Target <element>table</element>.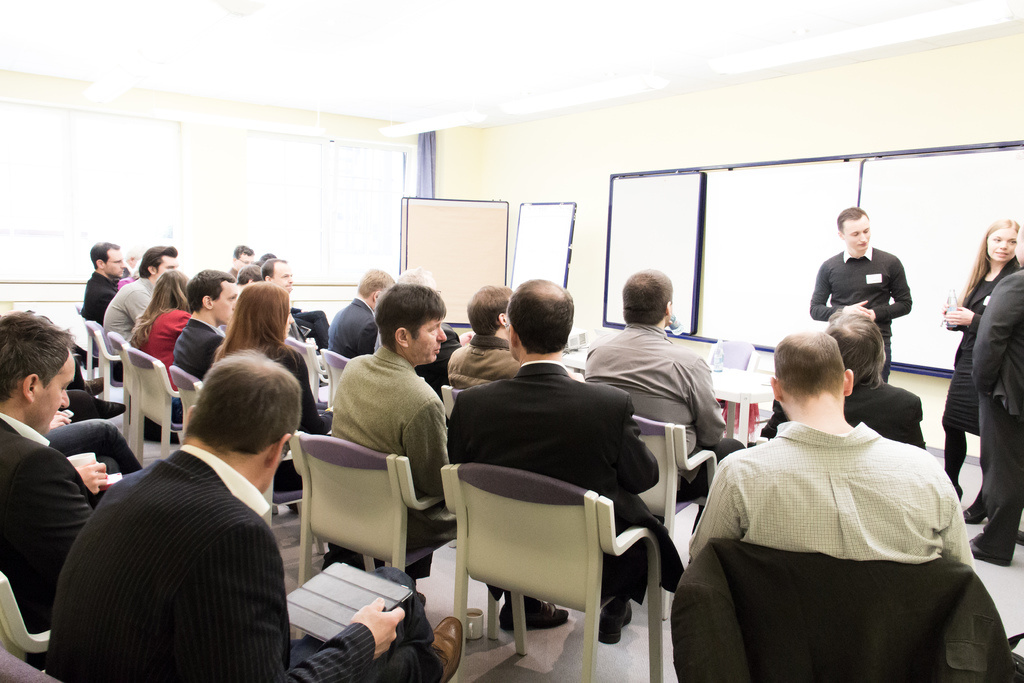
Target region: box=[709, 358, 780, 450].
